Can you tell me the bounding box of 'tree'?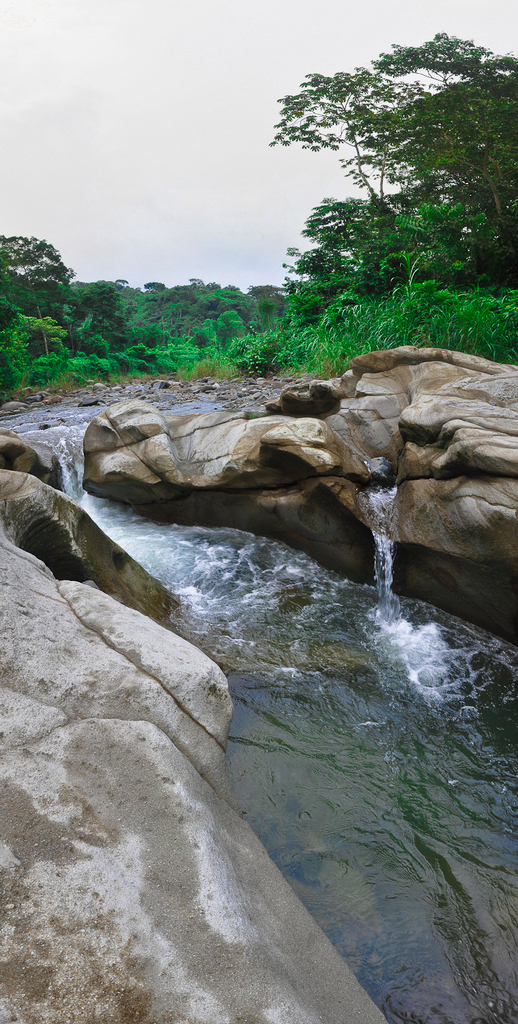
360/31/517/230.
